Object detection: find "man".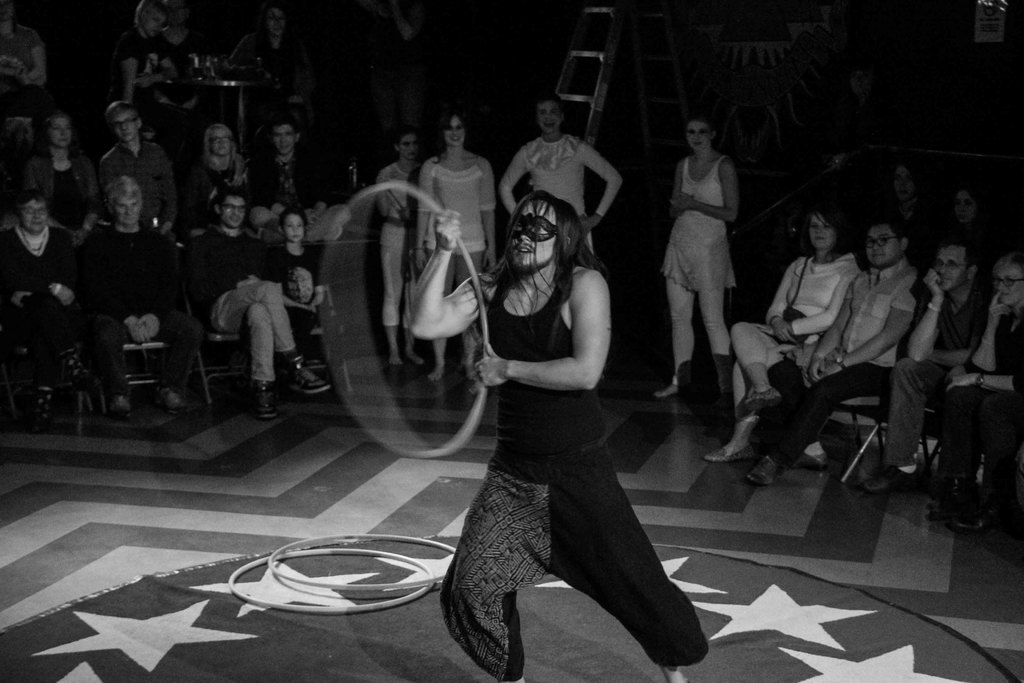
region(753, 215, 934, 491).
